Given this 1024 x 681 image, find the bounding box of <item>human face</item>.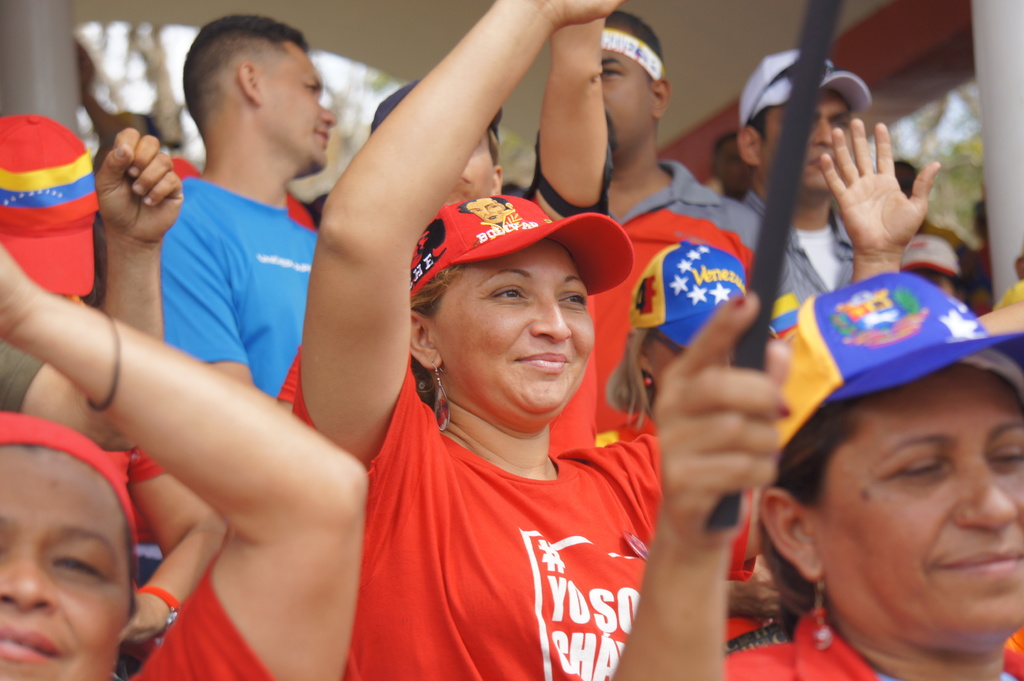
x1=810 y1=364 x2=1023 y2=629.
